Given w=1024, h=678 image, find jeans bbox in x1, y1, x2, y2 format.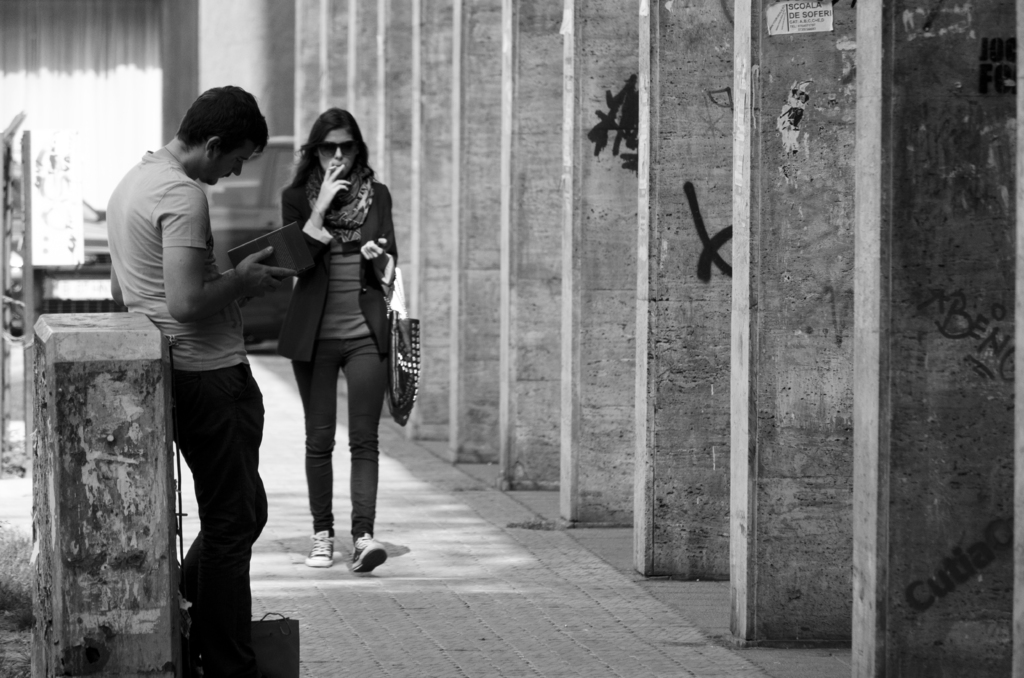
177, 362, 271, 626.
